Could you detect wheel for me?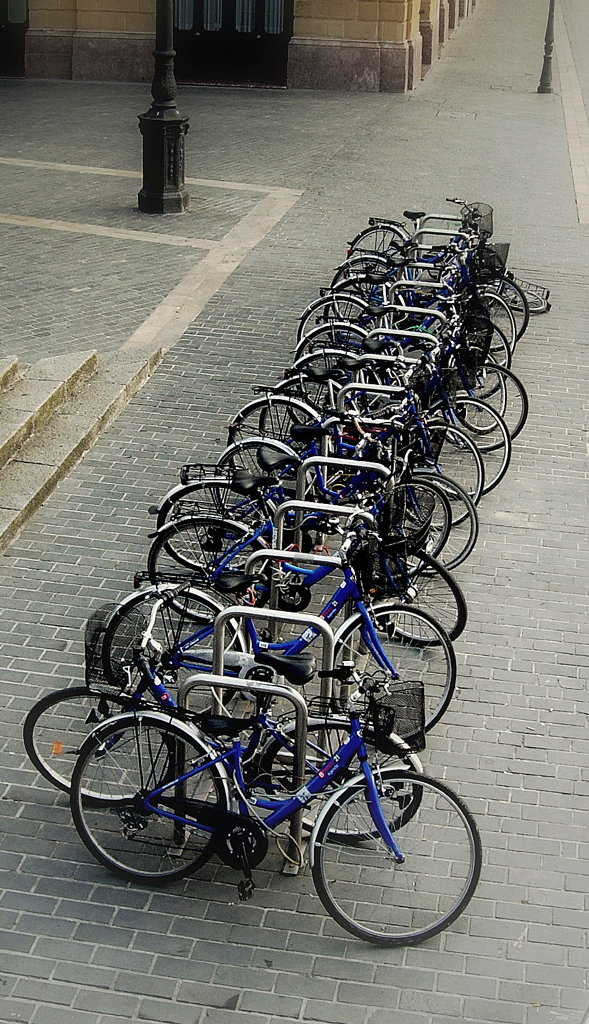
Detection result: BBox(341, 223, 408, 271).
